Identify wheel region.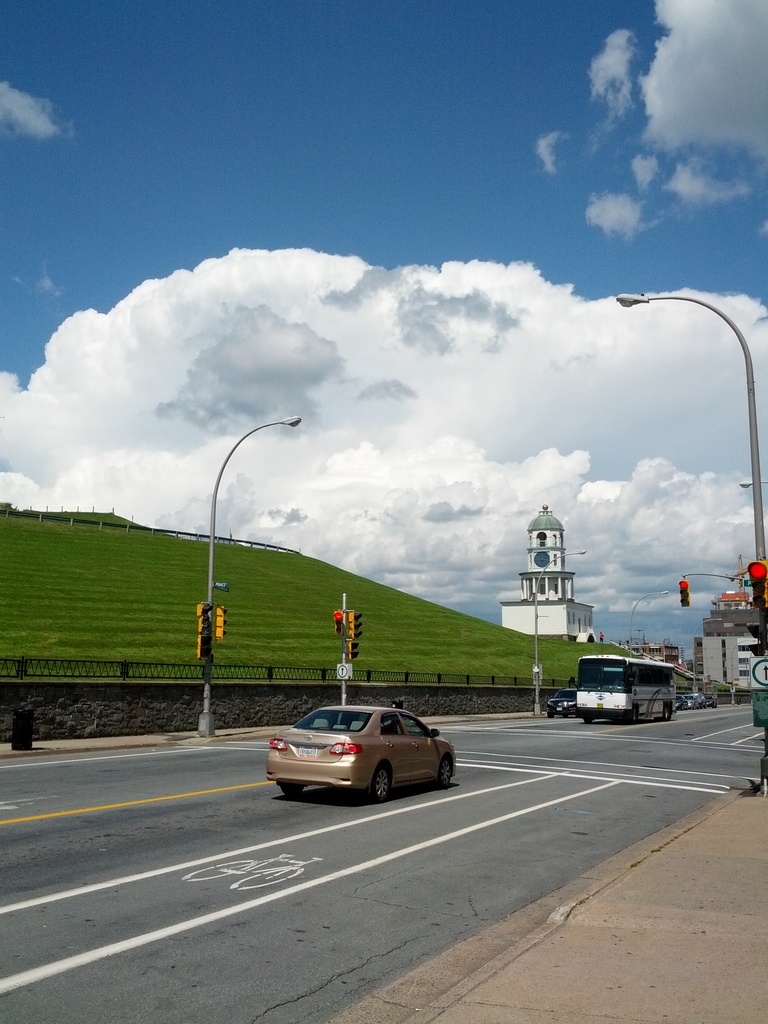
Region: bbox=(627, 704, 639, 723).
